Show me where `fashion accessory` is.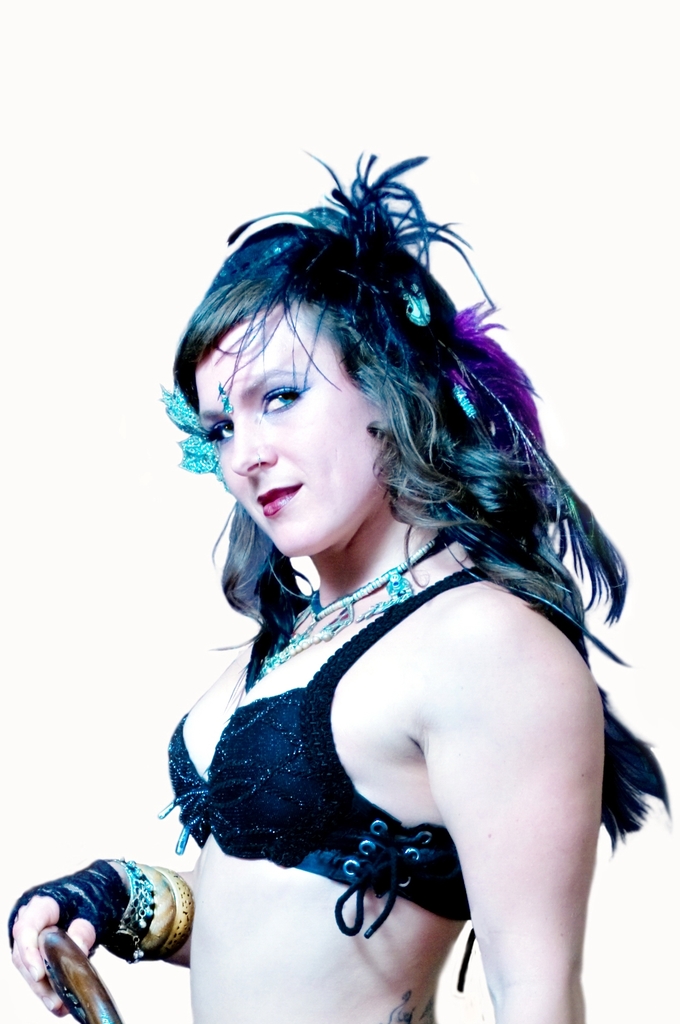
`fashion accessory` is at x1=207, y1=149, x2=630, y2=668.
